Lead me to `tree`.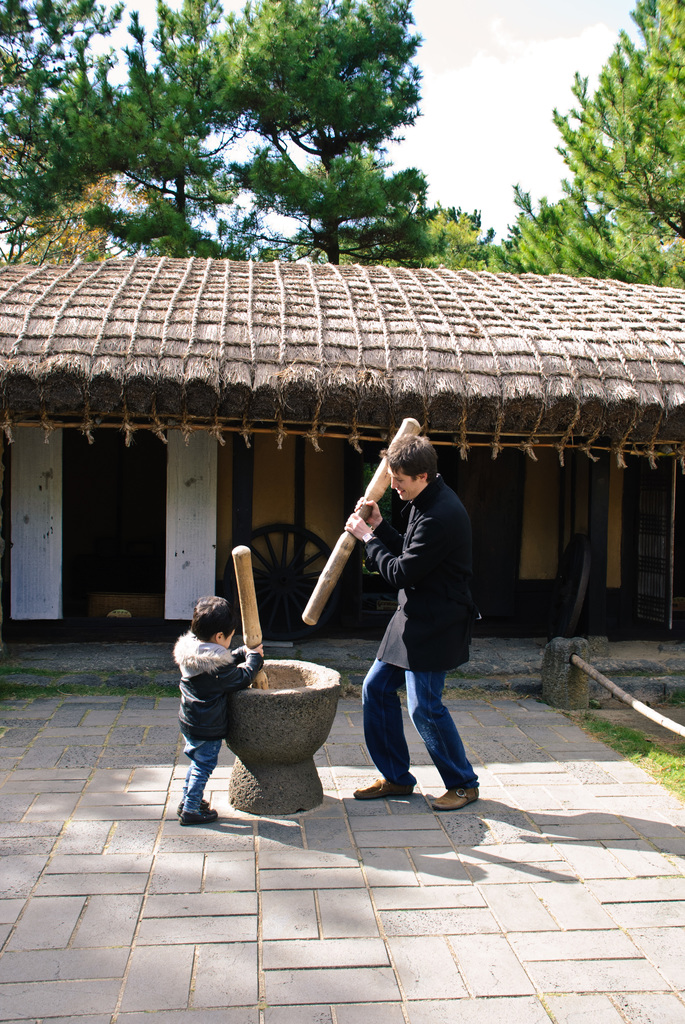
Lead to (177,0,469,258).
